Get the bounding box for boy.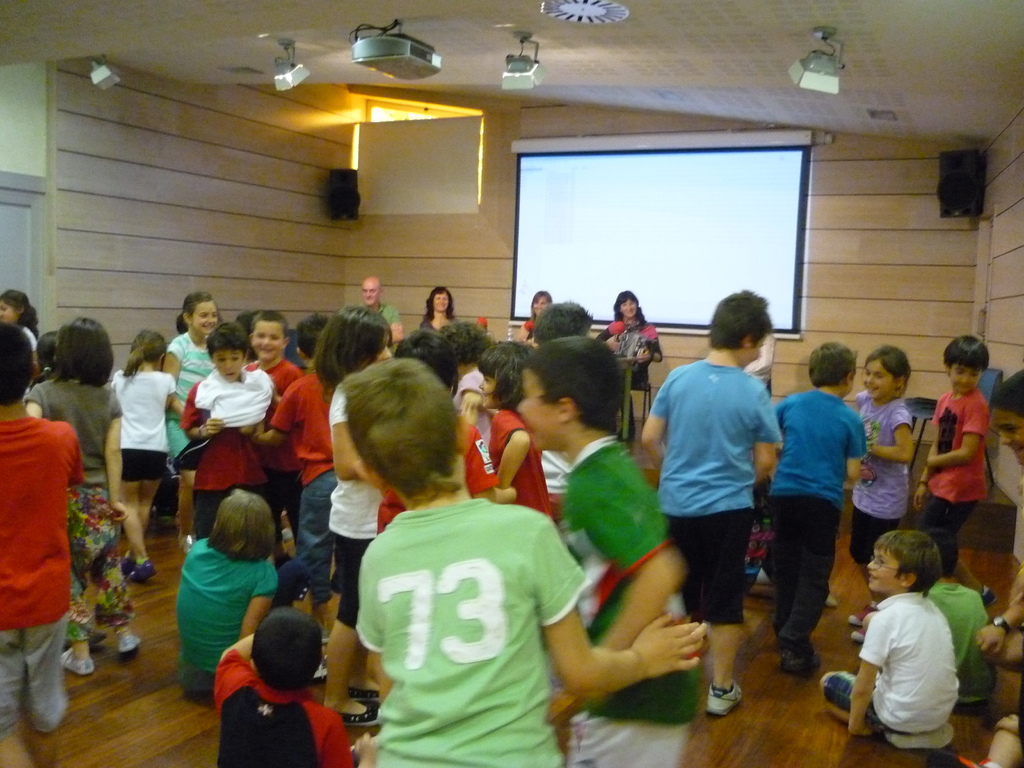
182/317/267/547.
